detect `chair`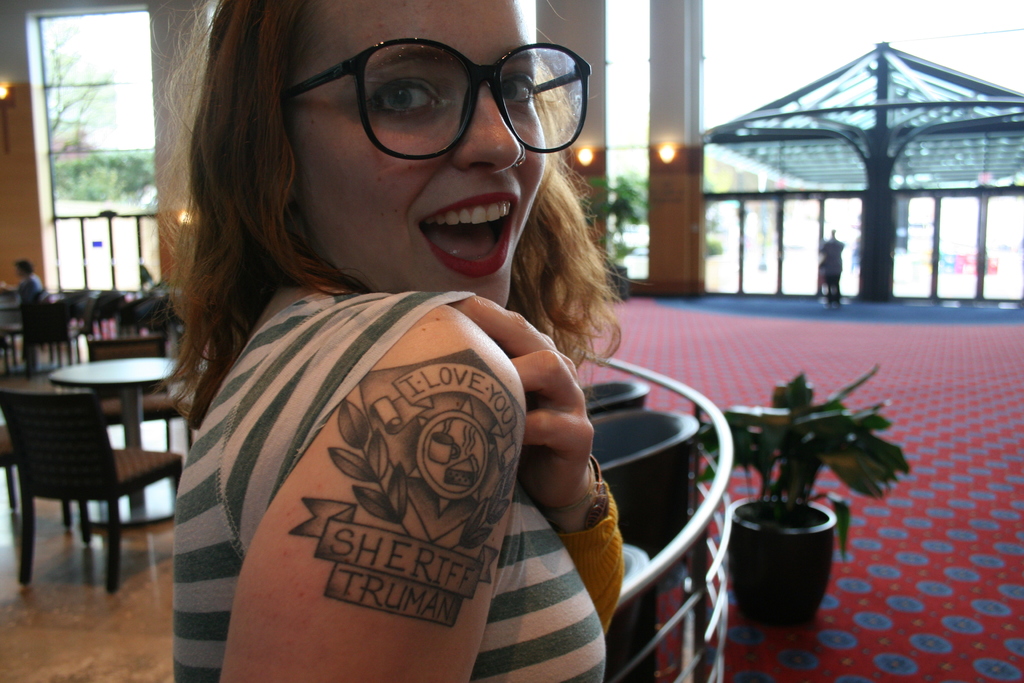
582 408 705 682
